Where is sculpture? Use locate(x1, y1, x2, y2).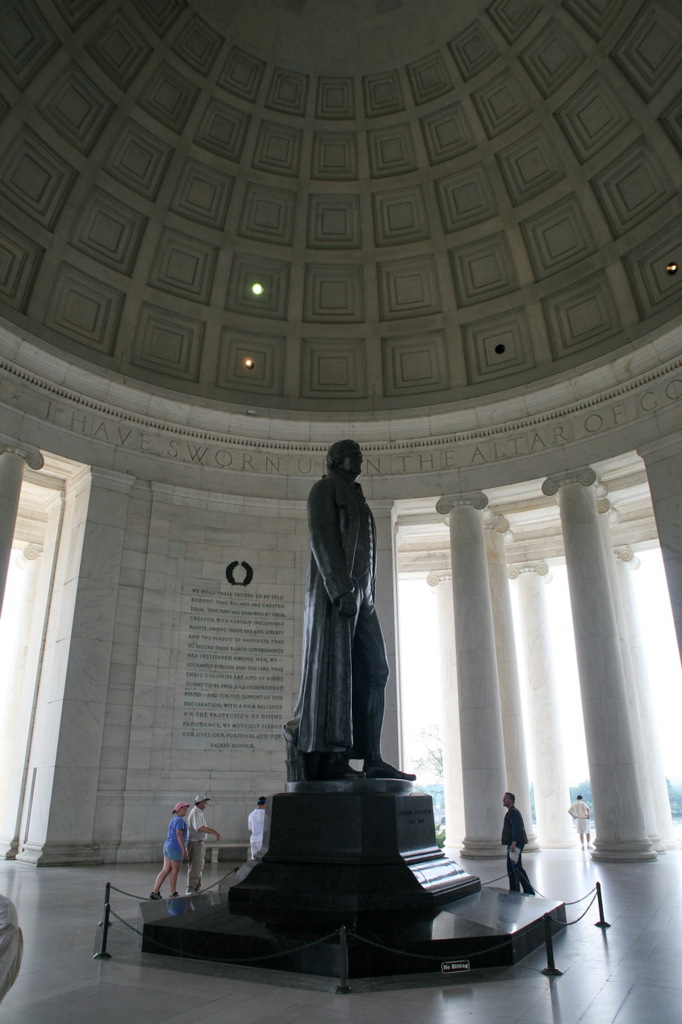
locate(264, 442, 417, 792).
